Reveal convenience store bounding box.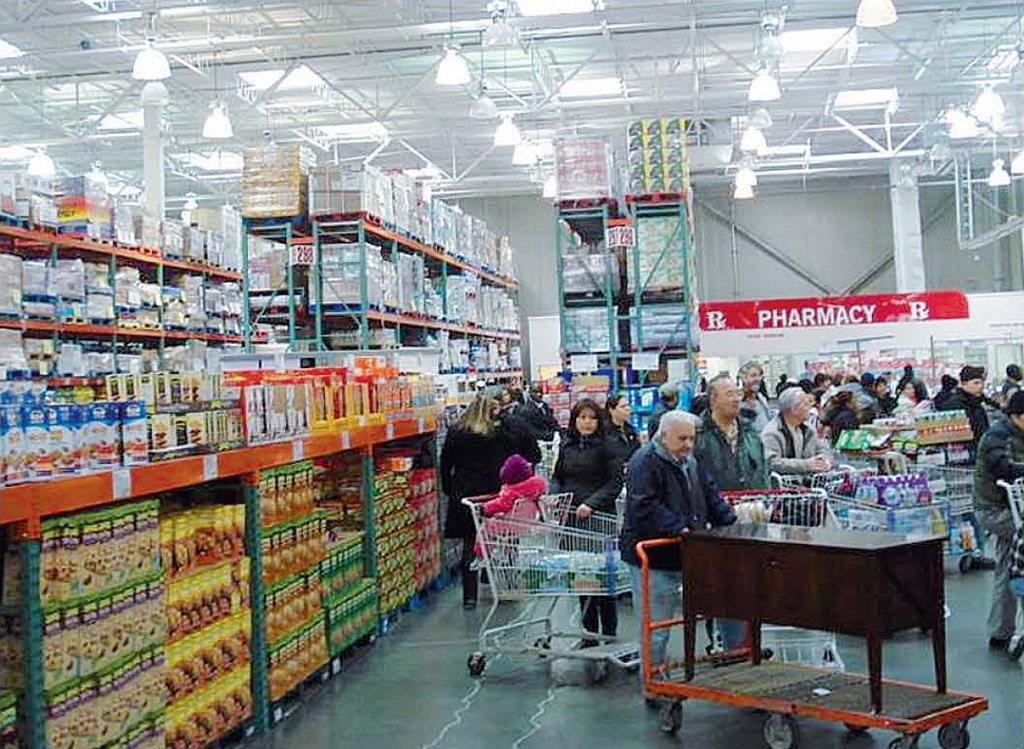
Revealed: bbox=(0, 216, 1023, 748).
